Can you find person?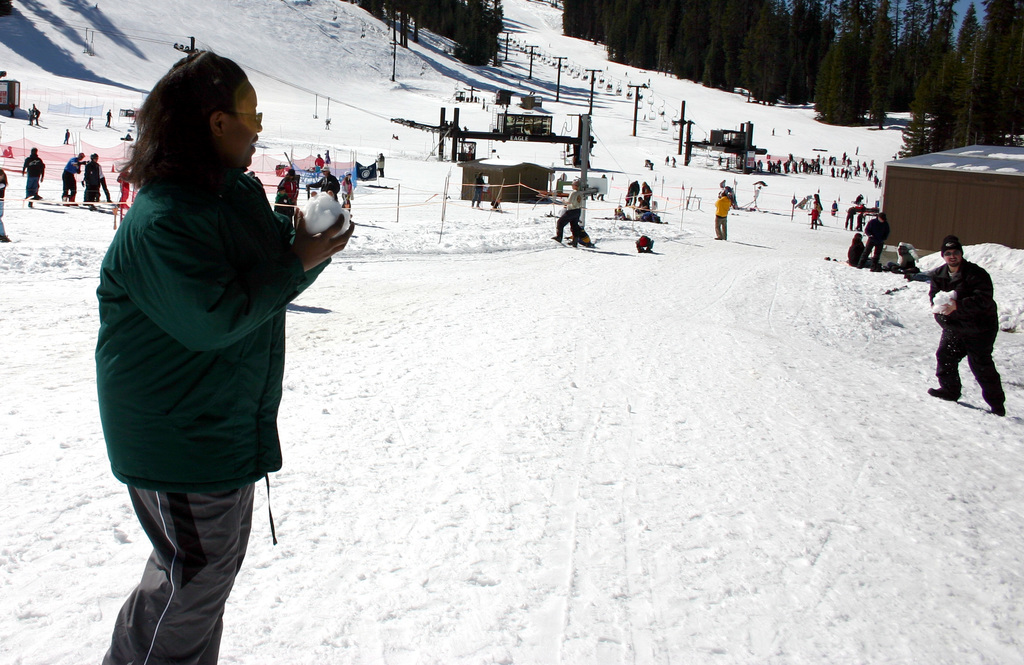
Yes, bounding box: bbox(63, 128, 70, 145).
